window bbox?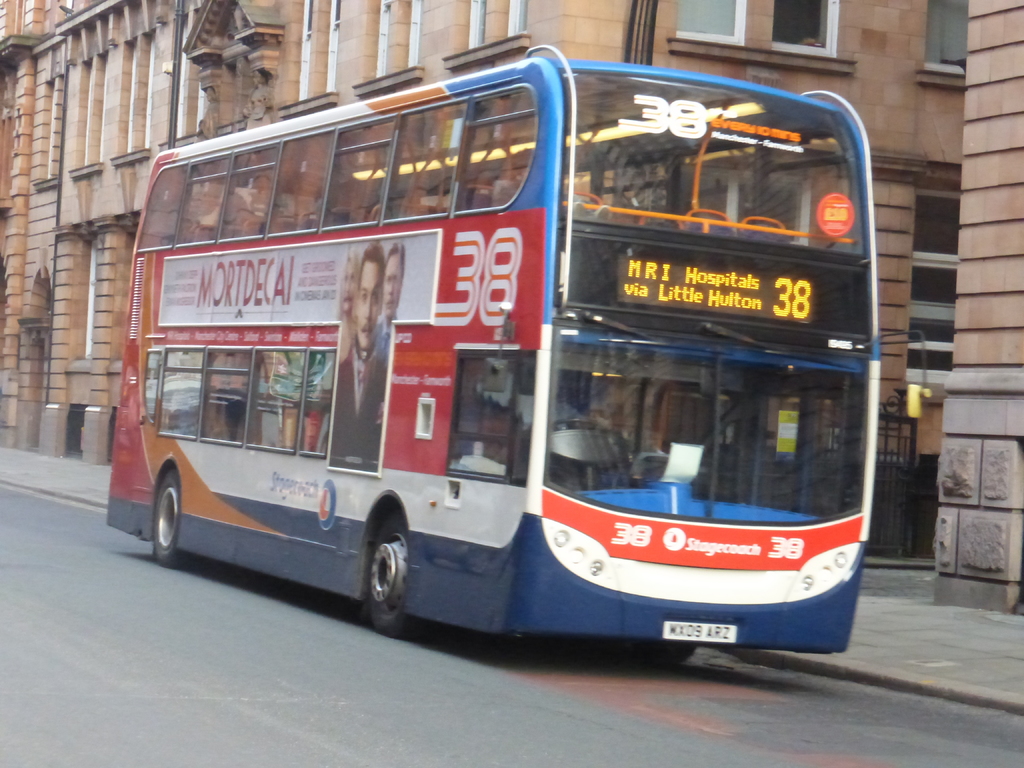
box=[919, 0, 975, 65]
